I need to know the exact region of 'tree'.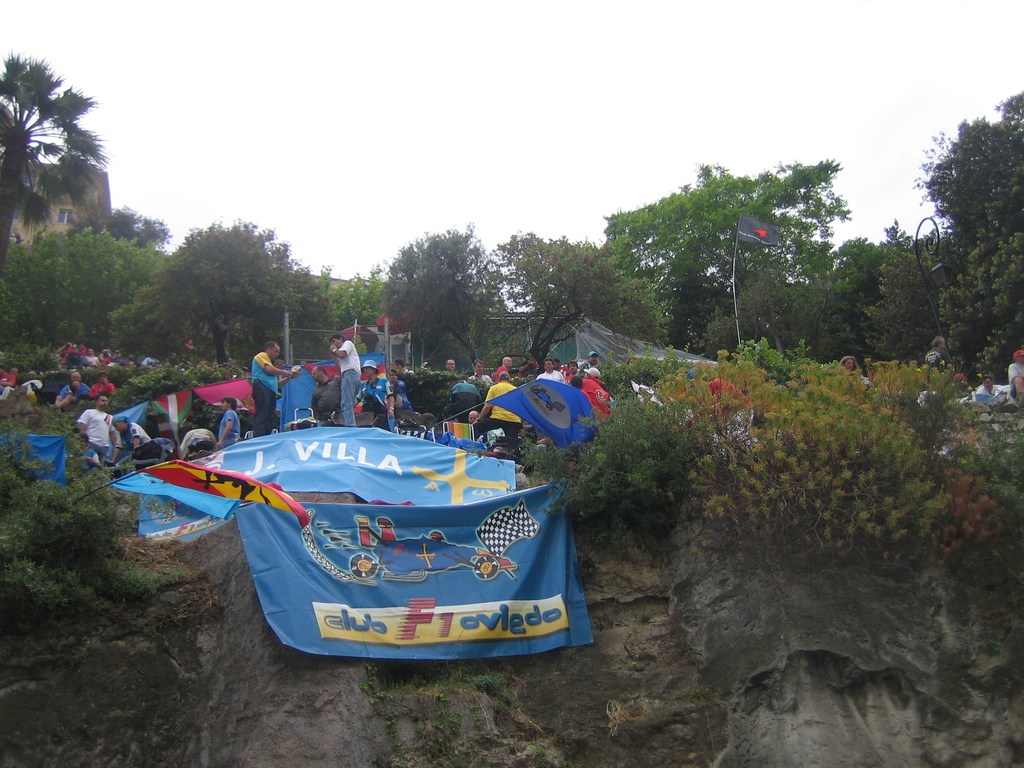
Region: Rect(0, 49, 115, 281).
